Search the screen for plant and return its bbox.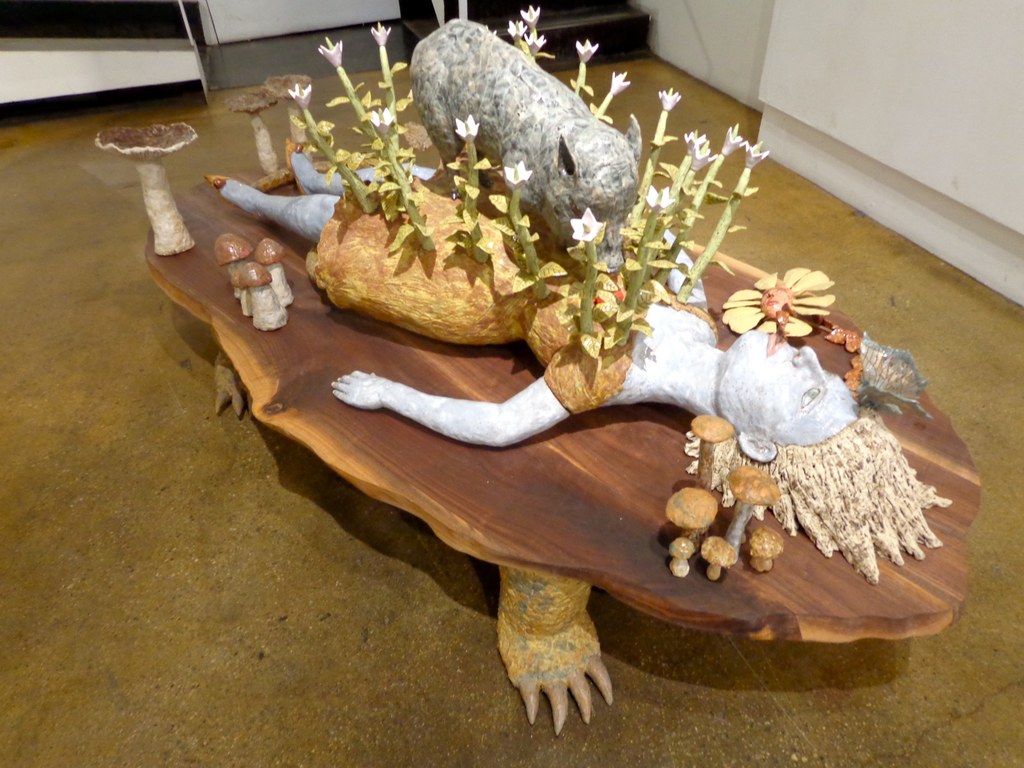
Found: <bbox>525, 24, 555, 57</bbox>.
